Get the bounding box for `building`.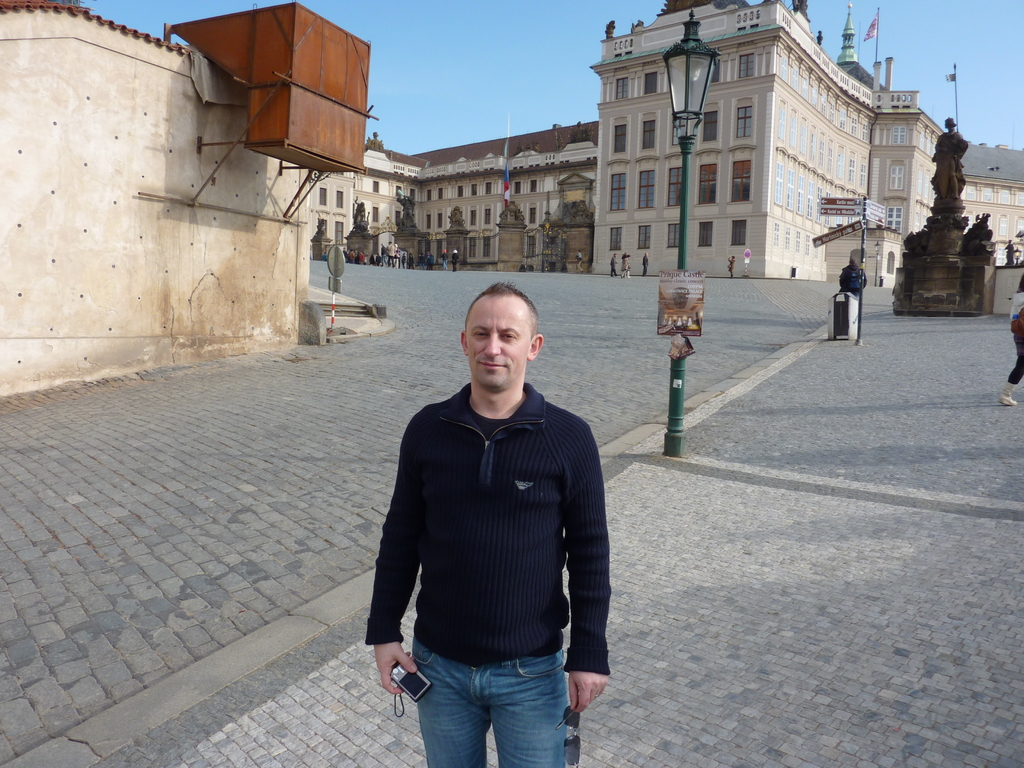
589/0/1023/289.
